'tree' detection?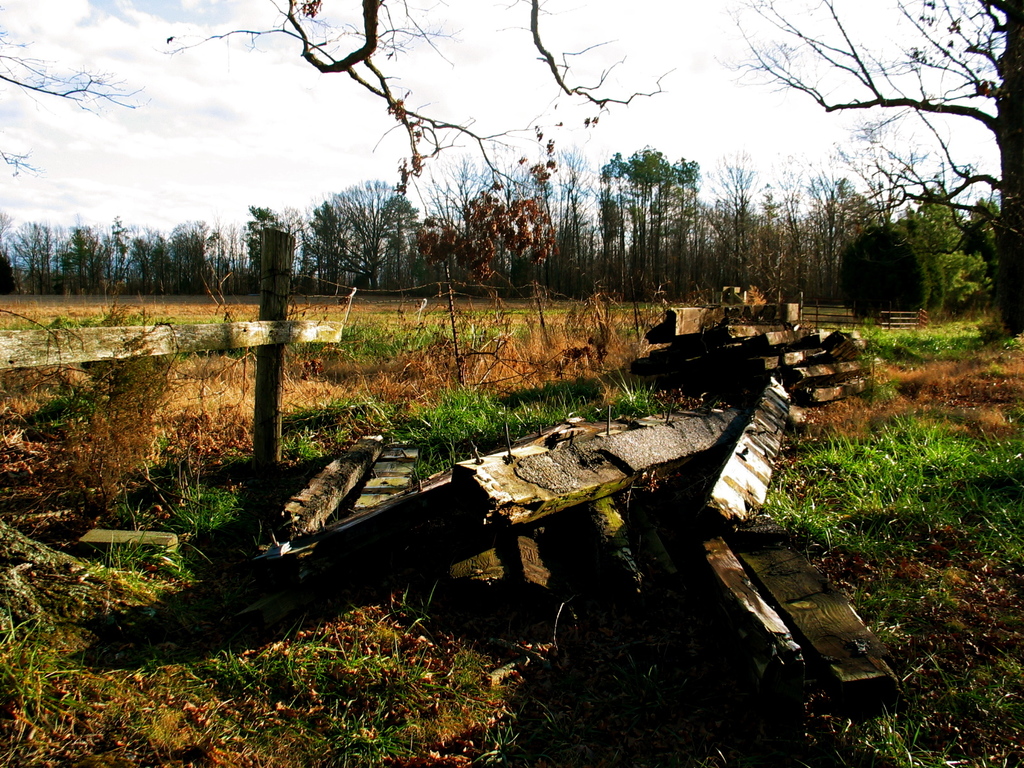
x1=153 y1=0 x2=684 y2=188
